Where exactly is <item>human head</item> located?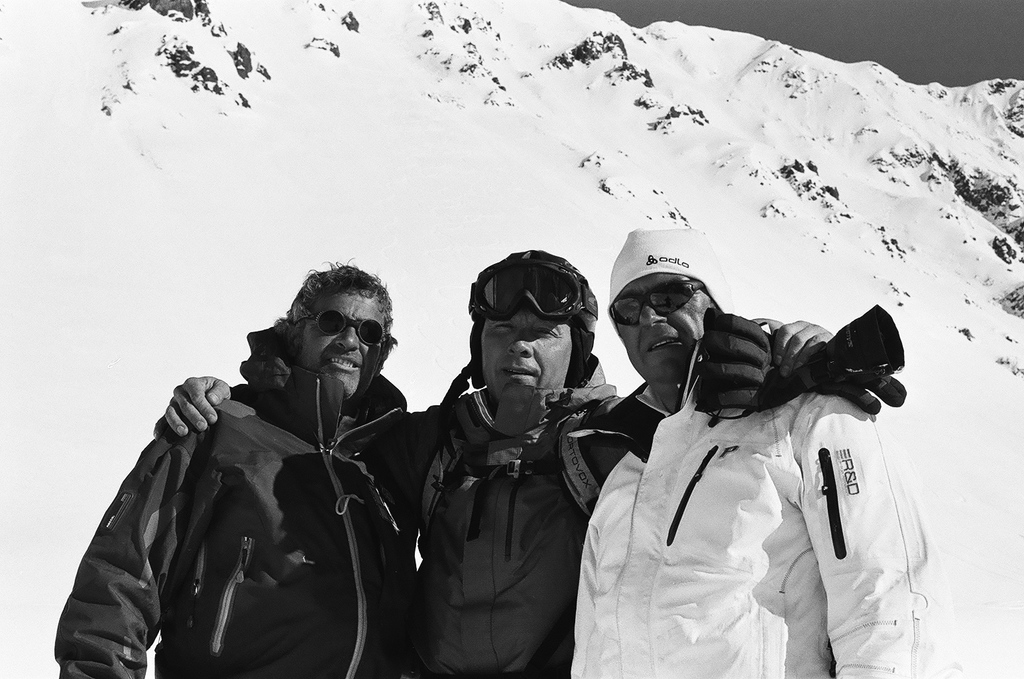
Its bounding box is crop(448, 257, 608, 412).
